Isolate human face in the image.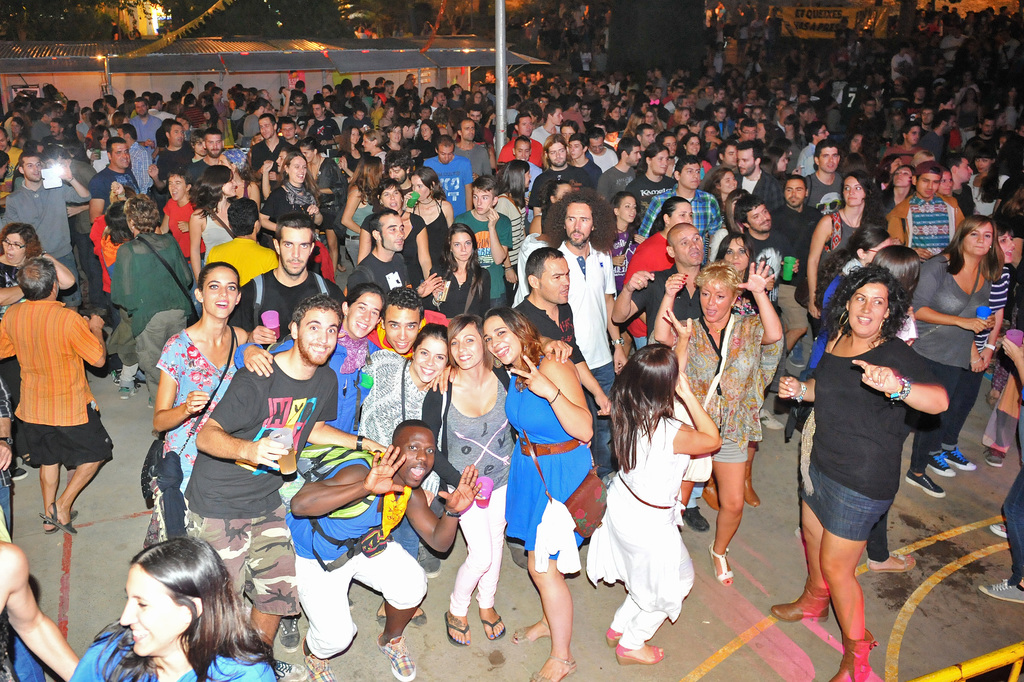
Isolated region: Rect(385, 304, 420, 350).
